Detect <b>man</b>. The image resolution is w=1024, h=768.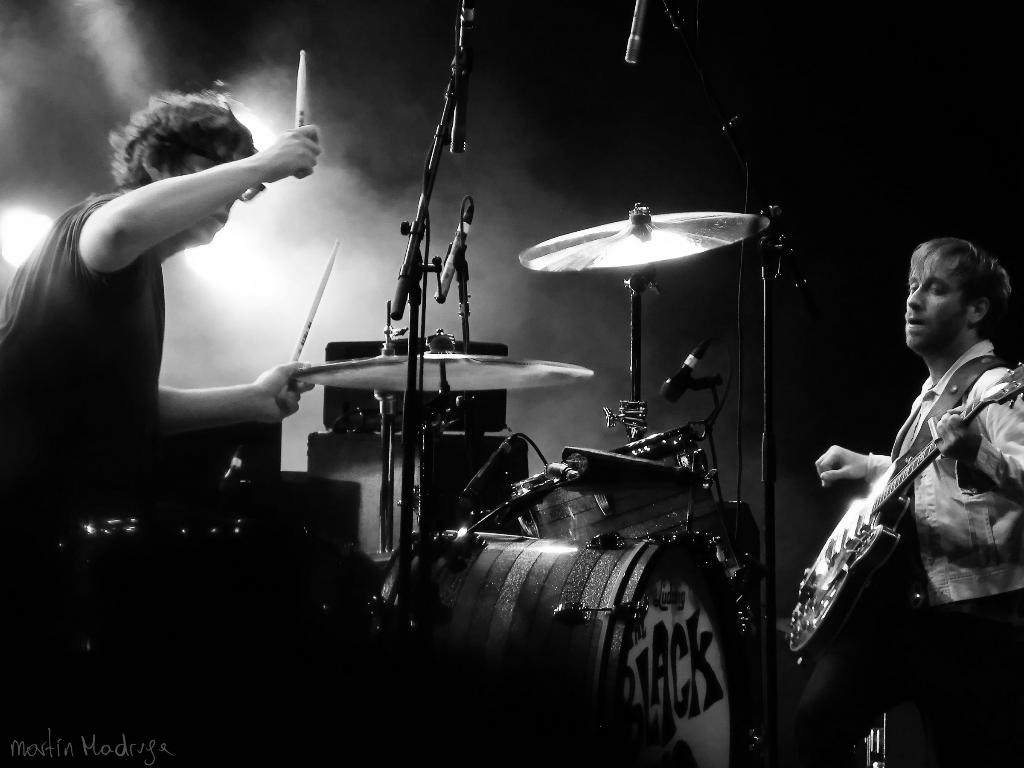
(816,225,1019,708).
